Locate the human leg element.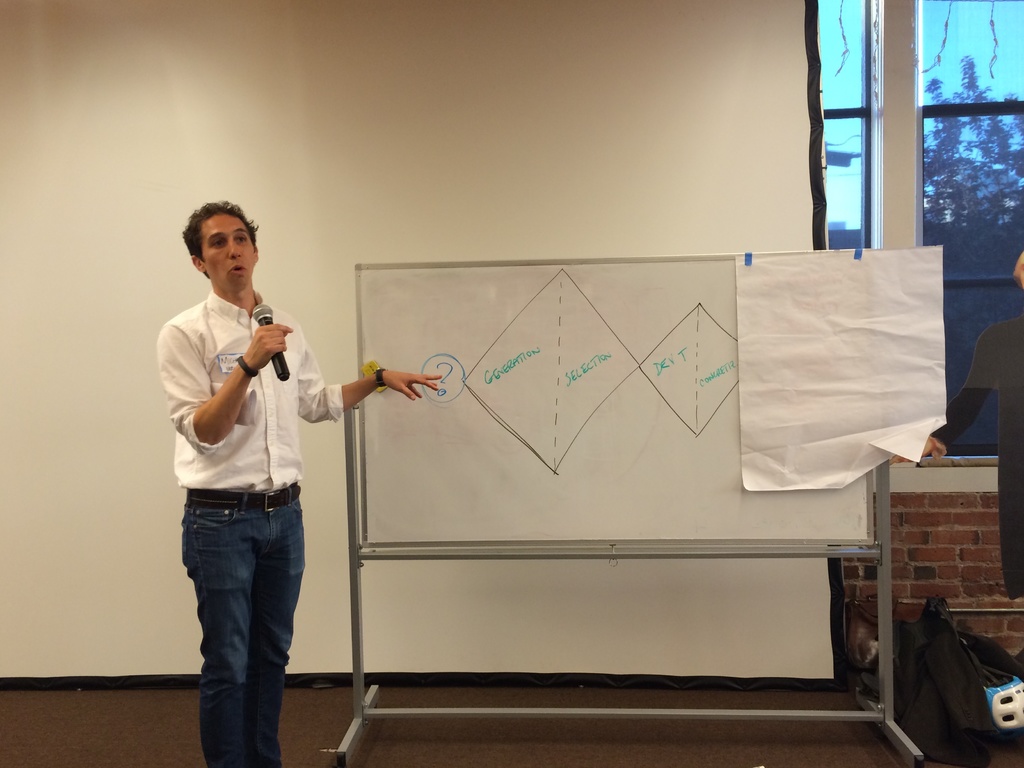
Element bbox: 259 486 306 767.
